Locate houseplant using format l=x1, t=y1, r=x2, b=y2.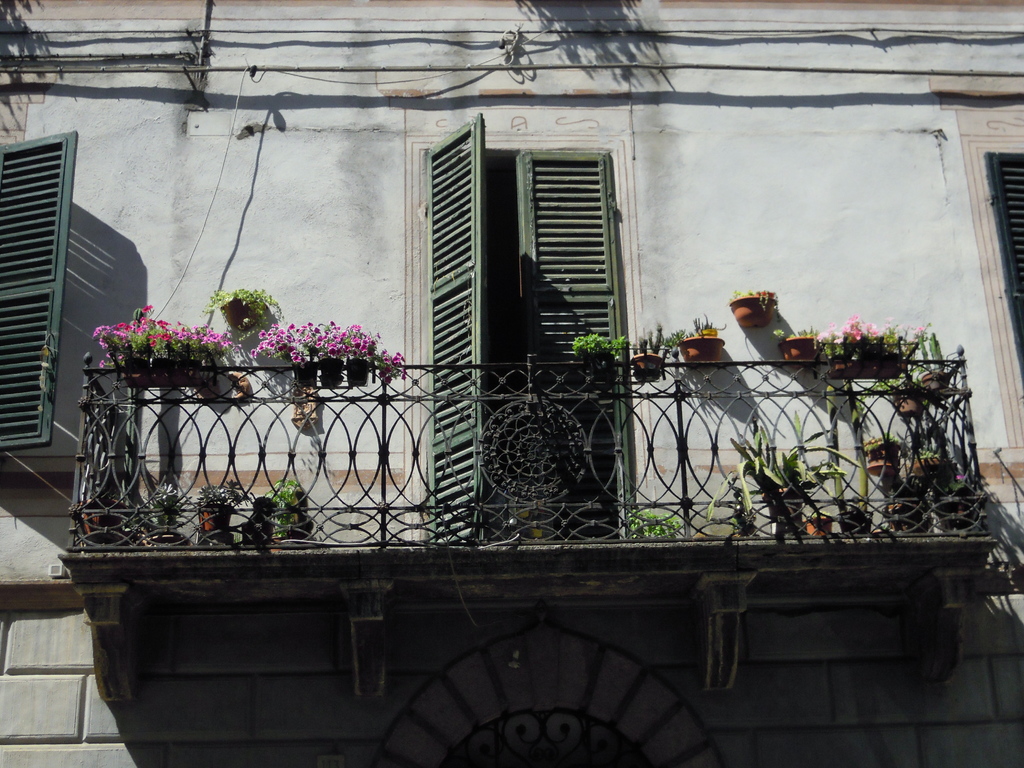
l=250, t=324, r=317, b=386.
